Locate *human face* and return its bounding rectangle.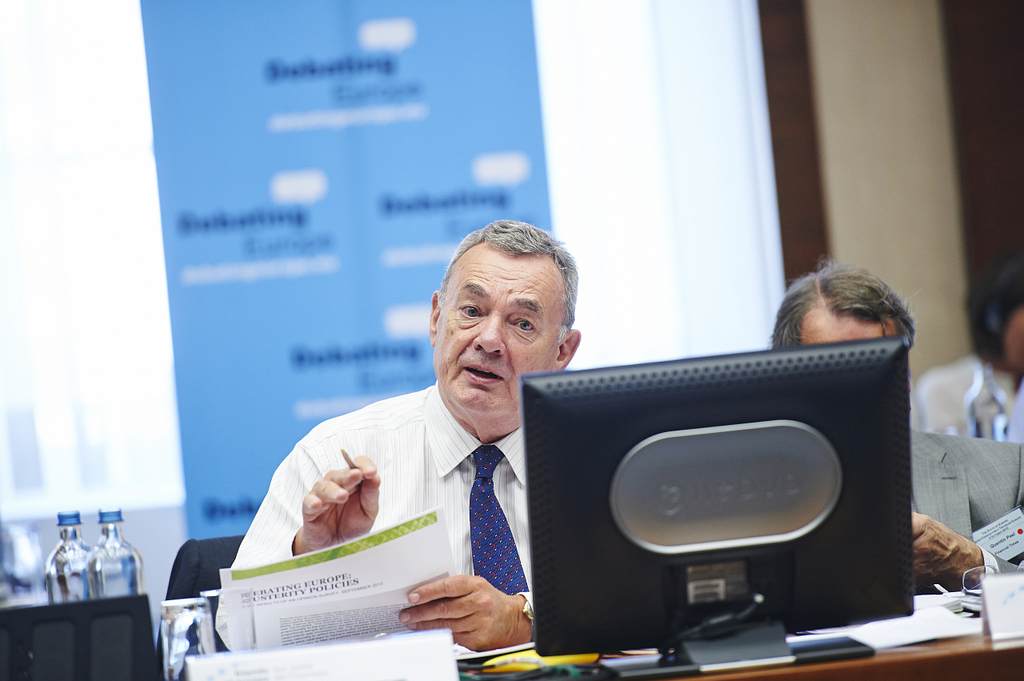
802,307,890,343.
